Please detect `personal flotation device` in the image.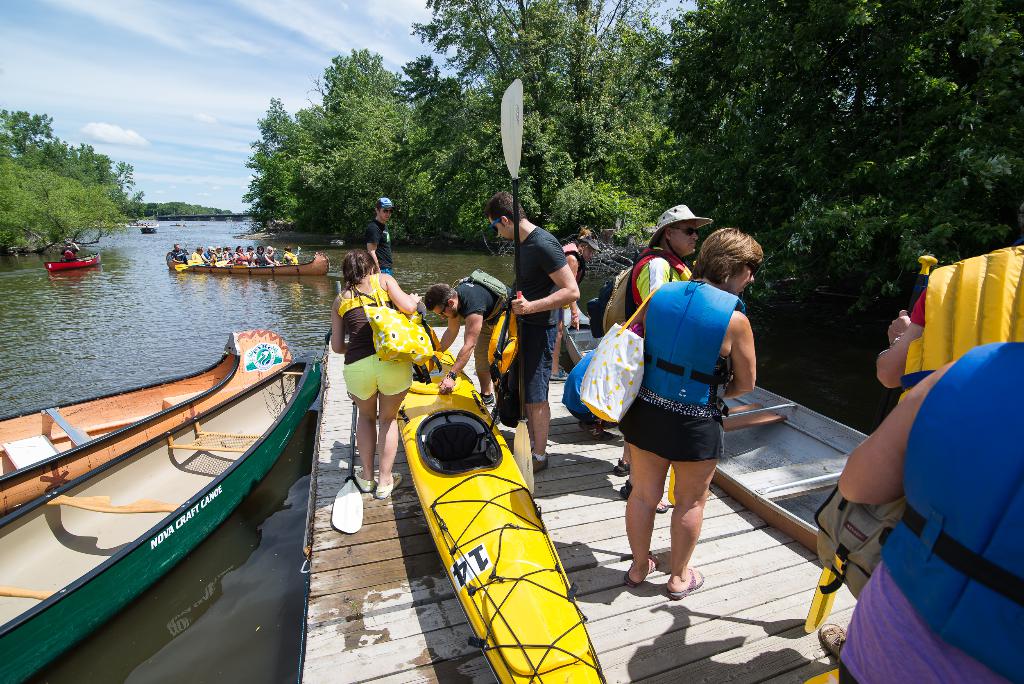
crop(170, 250, 186, 260).
